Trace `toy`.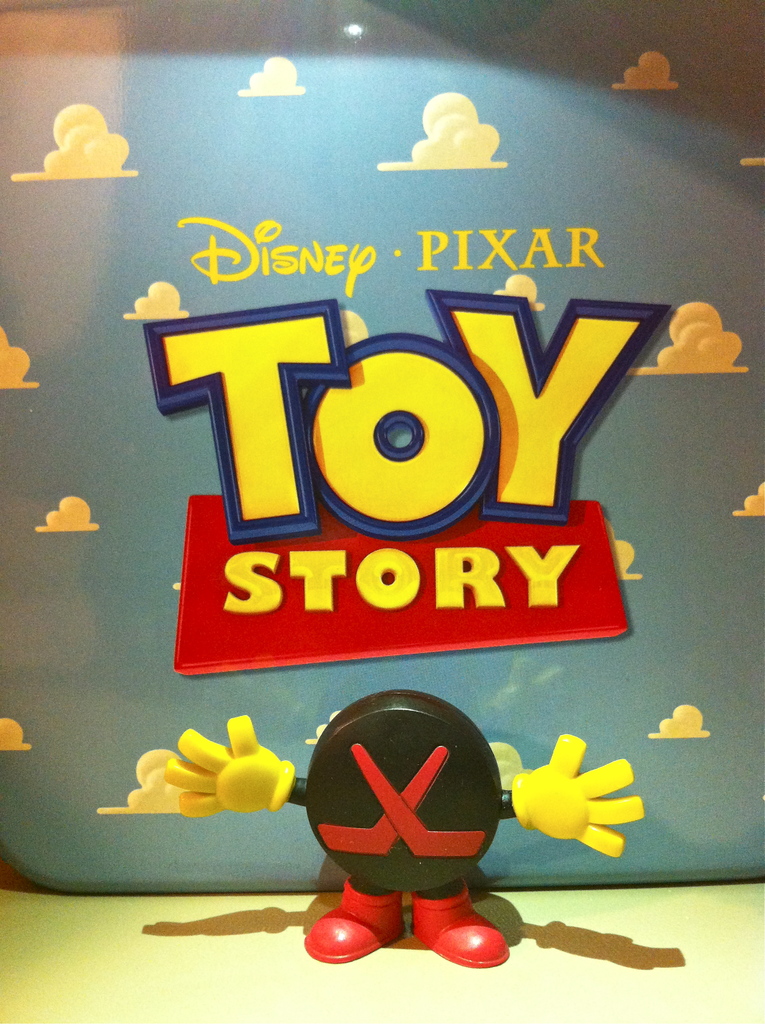
Traced to {"x1": 141, "y1": 679, "x2": 661, "y2": 972}.
